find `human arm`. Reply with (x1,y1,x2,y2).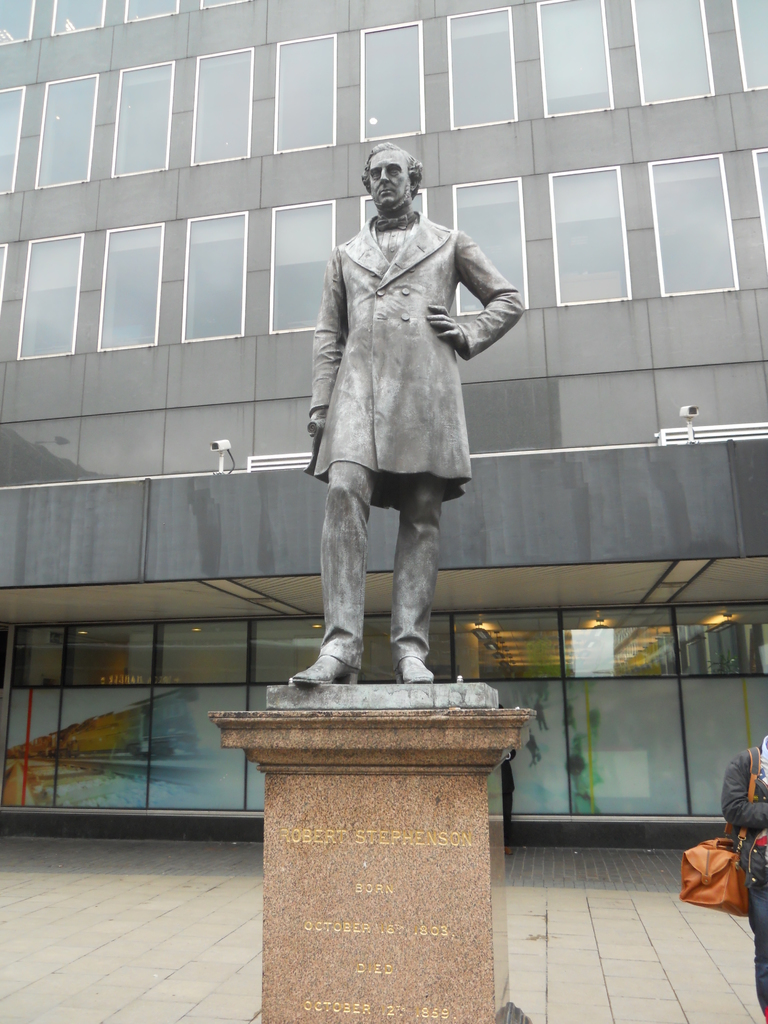
(303,245,345,435).
